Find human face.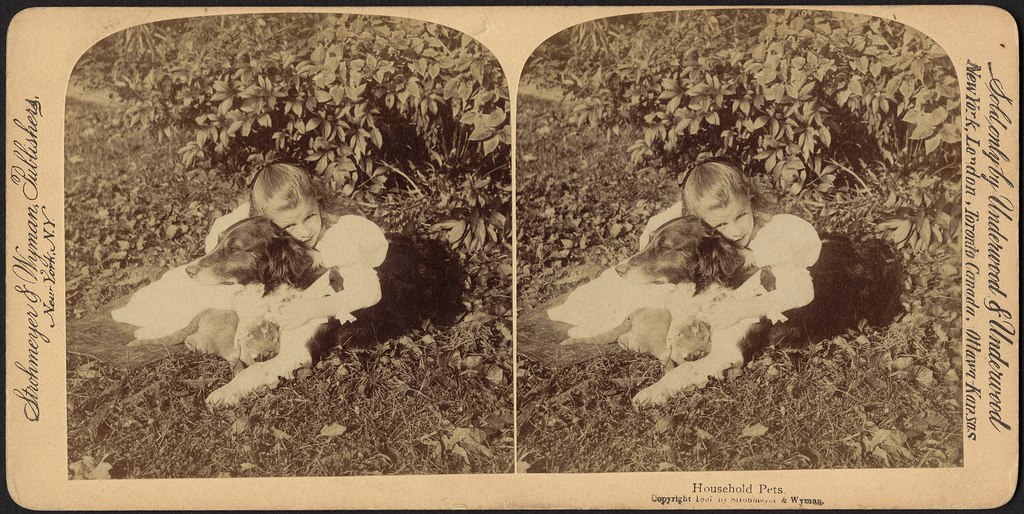
left=708, top=198, right=756, bottom=242.
